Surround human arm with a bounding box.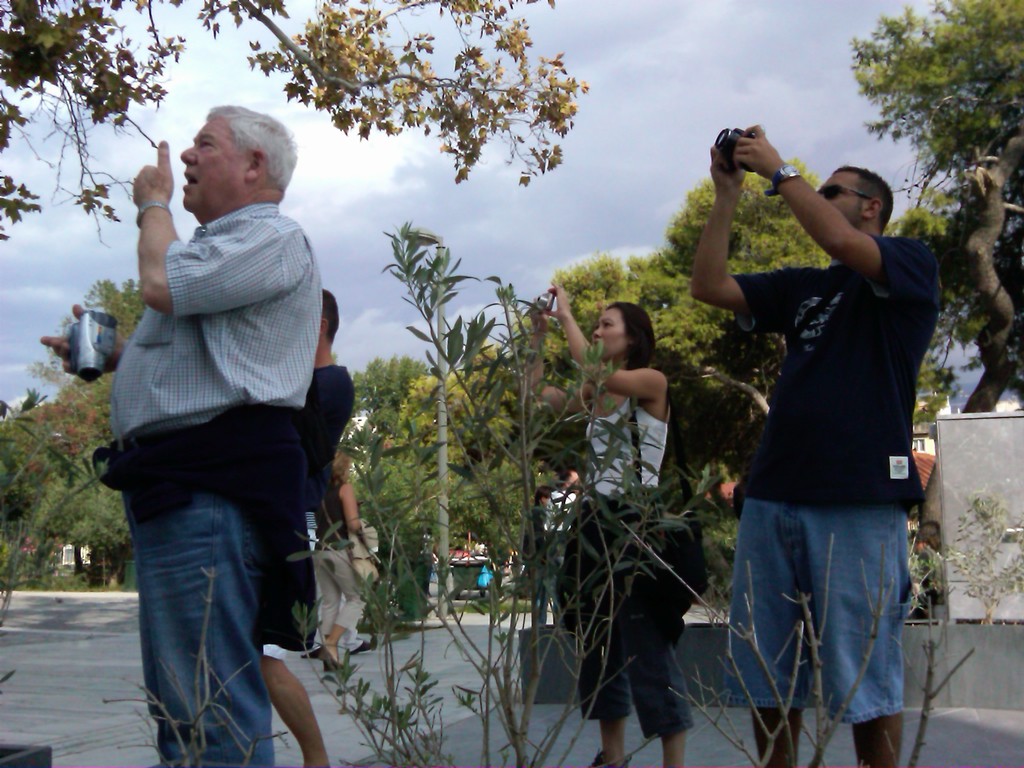
[x1=38, y1=303, x2=125, y2=377].
